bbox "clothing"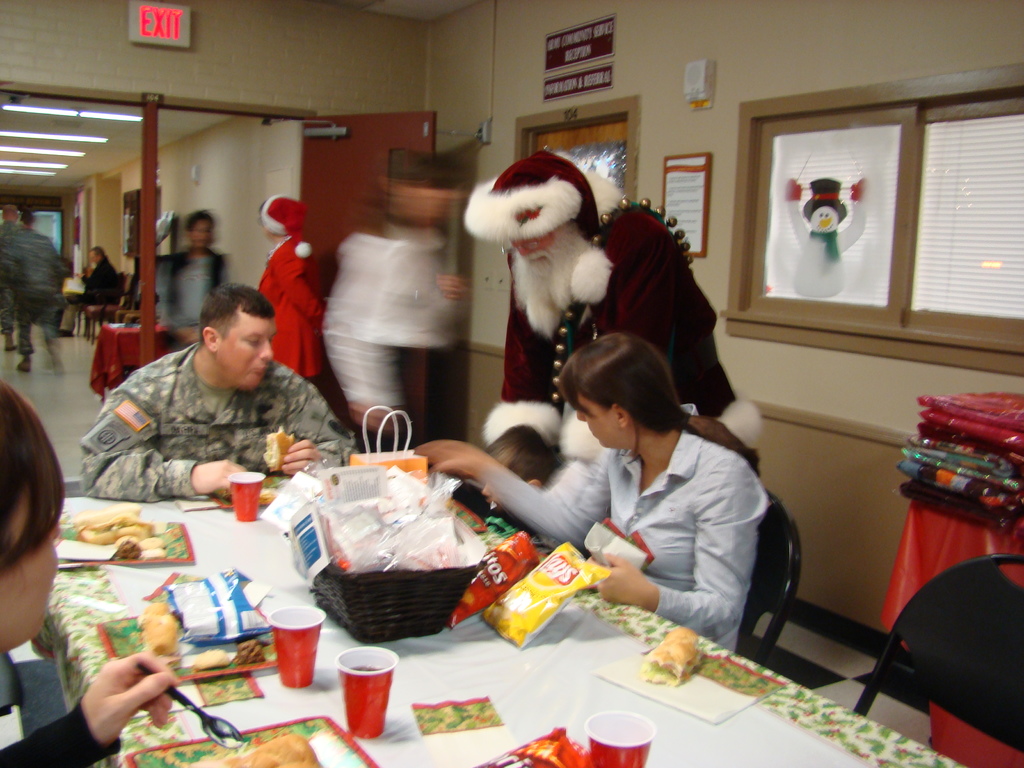
locate(75, 338, 350, 491)
